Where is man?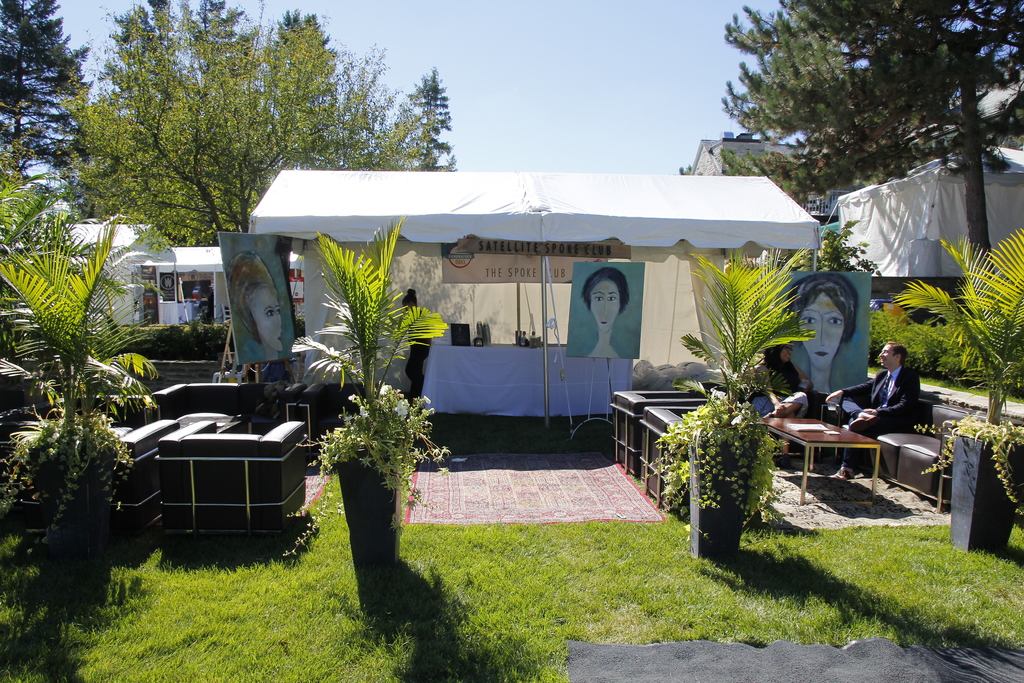
left=835, top=328, right=942, bottom=441.
